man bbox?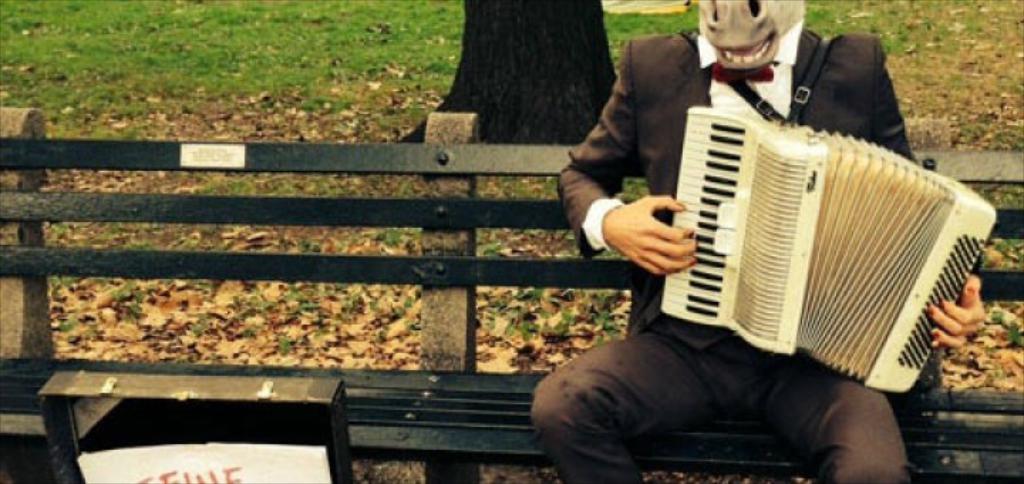
(left=525, top=0, right=988, bottom=475)
